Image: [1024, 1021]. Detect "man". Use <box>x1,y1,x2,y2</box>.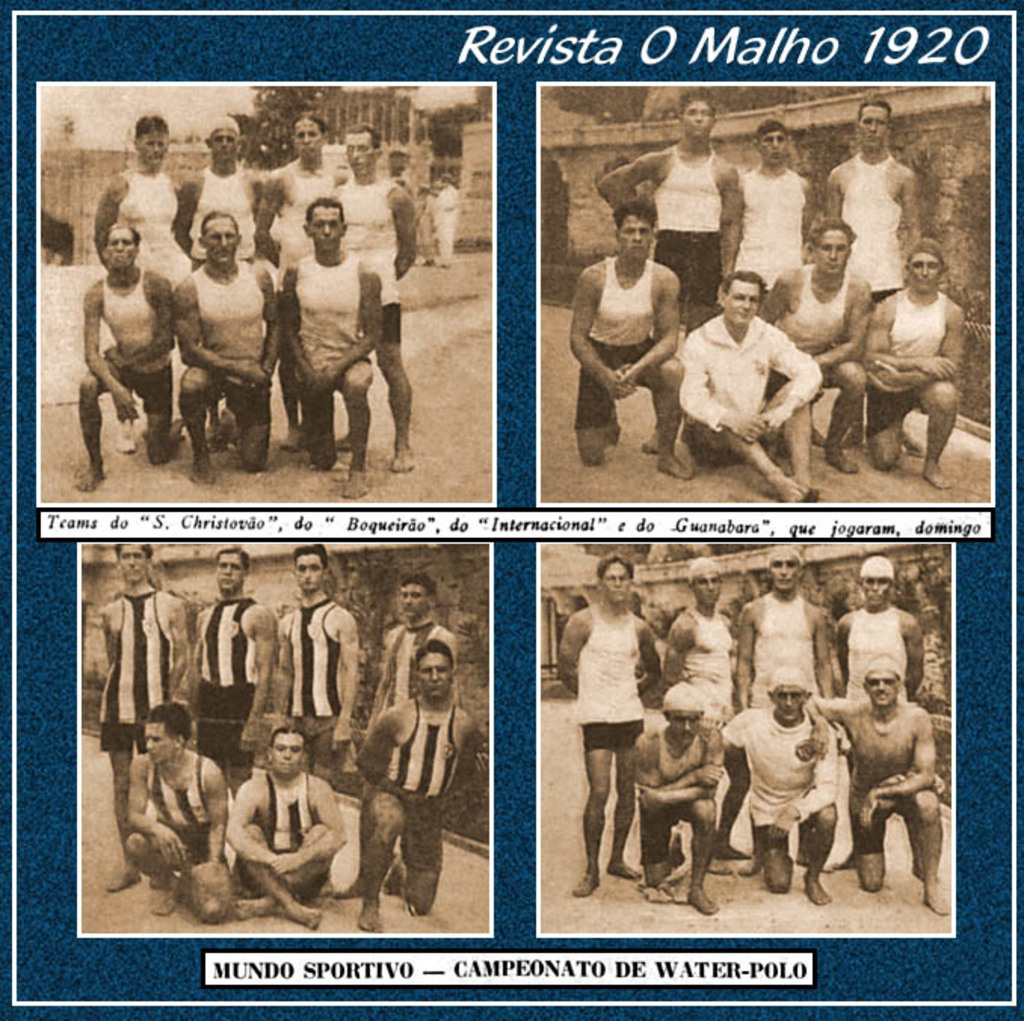
<box>172,107,264,447</box>.
